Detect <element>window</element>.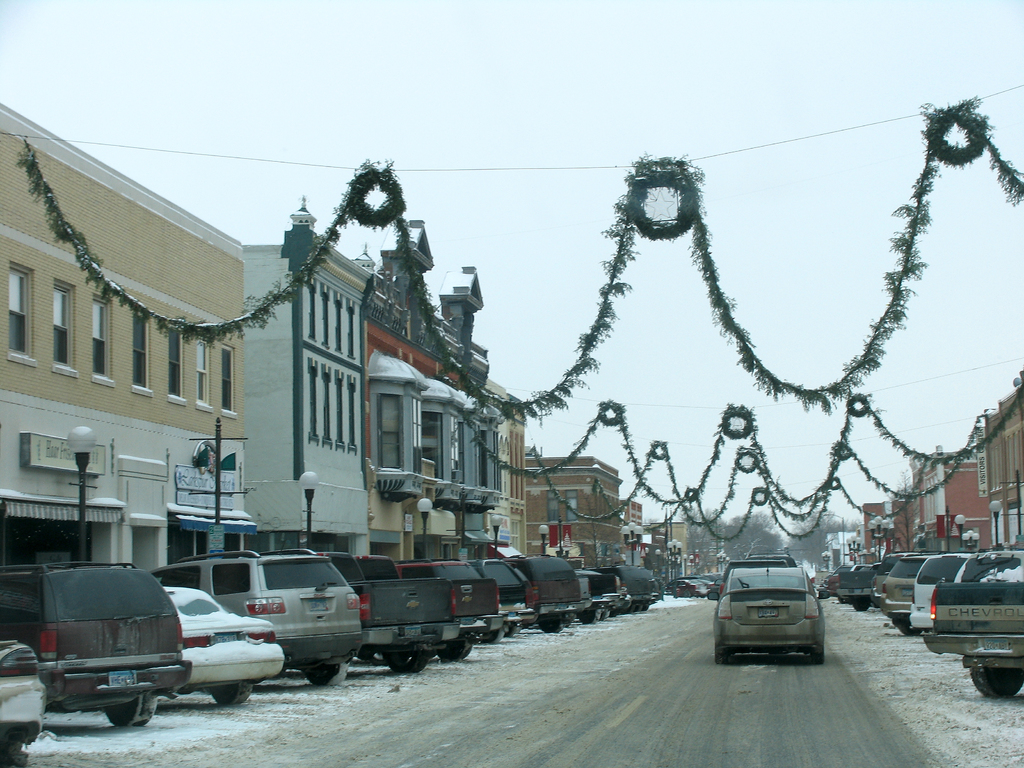
Detected at [86, 291, 110, 387].
